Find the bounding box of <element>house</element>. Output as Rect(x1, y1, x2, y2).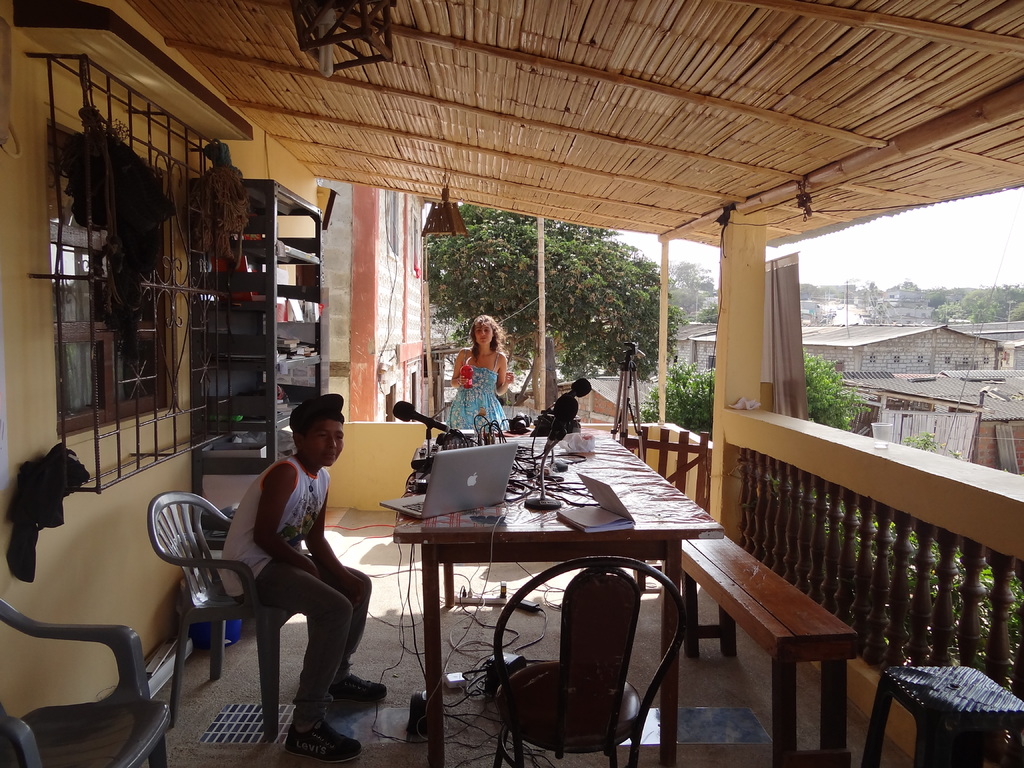
Rect(998, 344, 1022, 371).
